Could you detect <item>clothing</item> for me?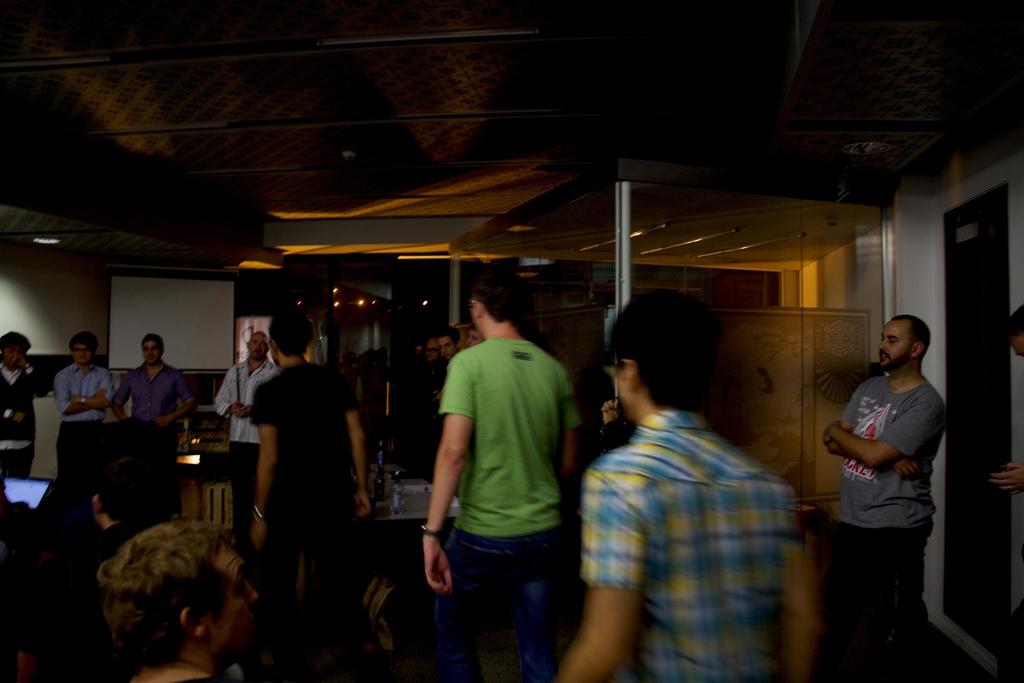
Detection result: detection(836, 372, 942, 680).
